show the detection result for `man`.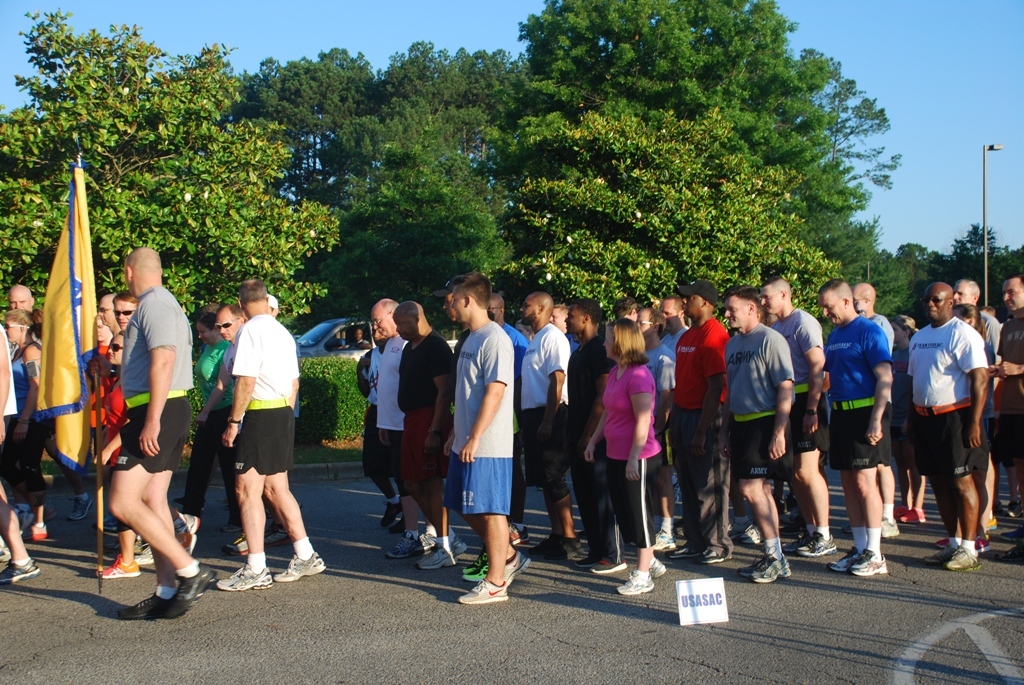
bbox=[385, 300, 461, 553].
